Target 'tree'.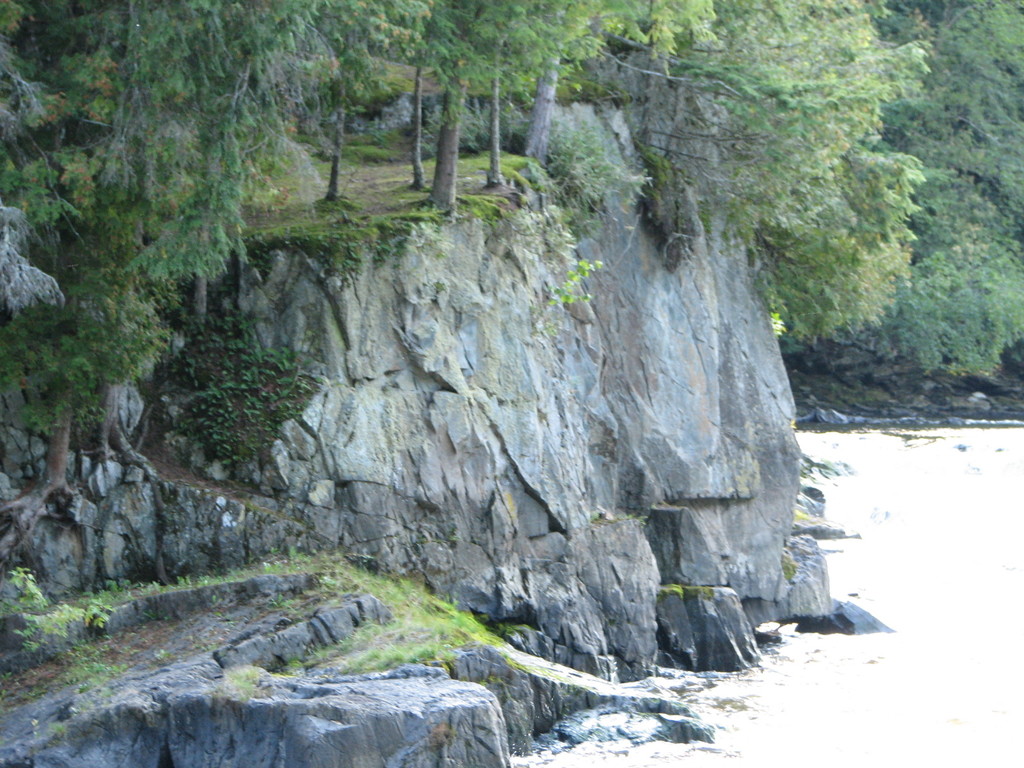
Target region: bbox=(379, 0, 522, 236).
